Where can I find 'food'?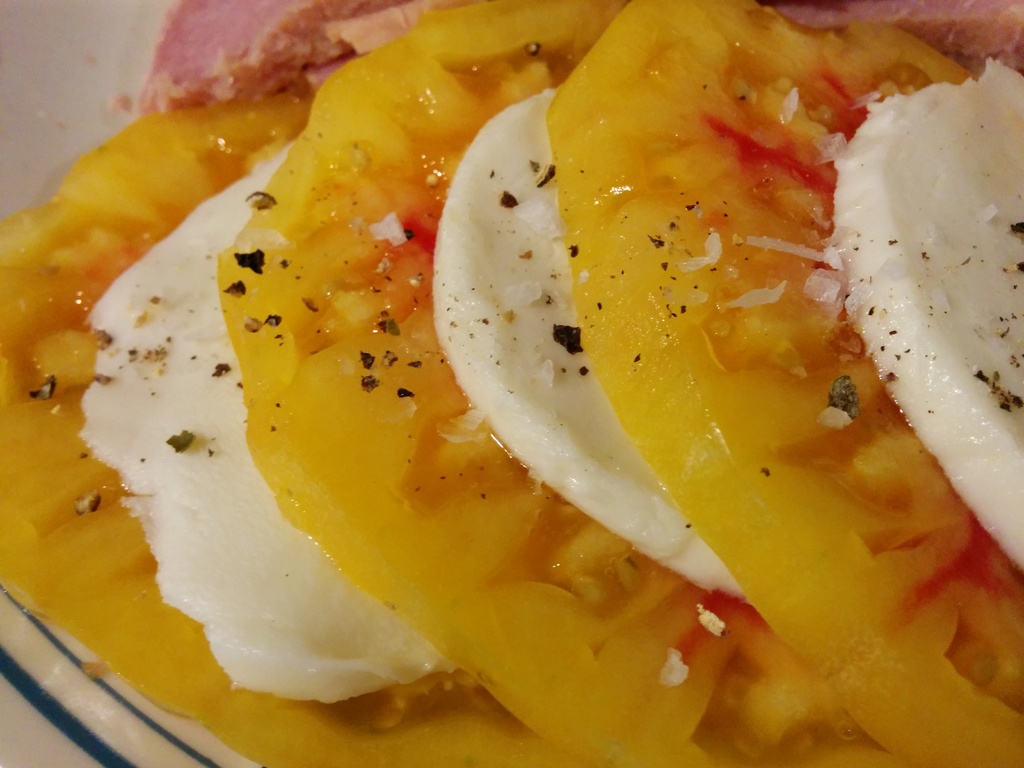
You can find it at rect(154, 0, 1023, 736).
